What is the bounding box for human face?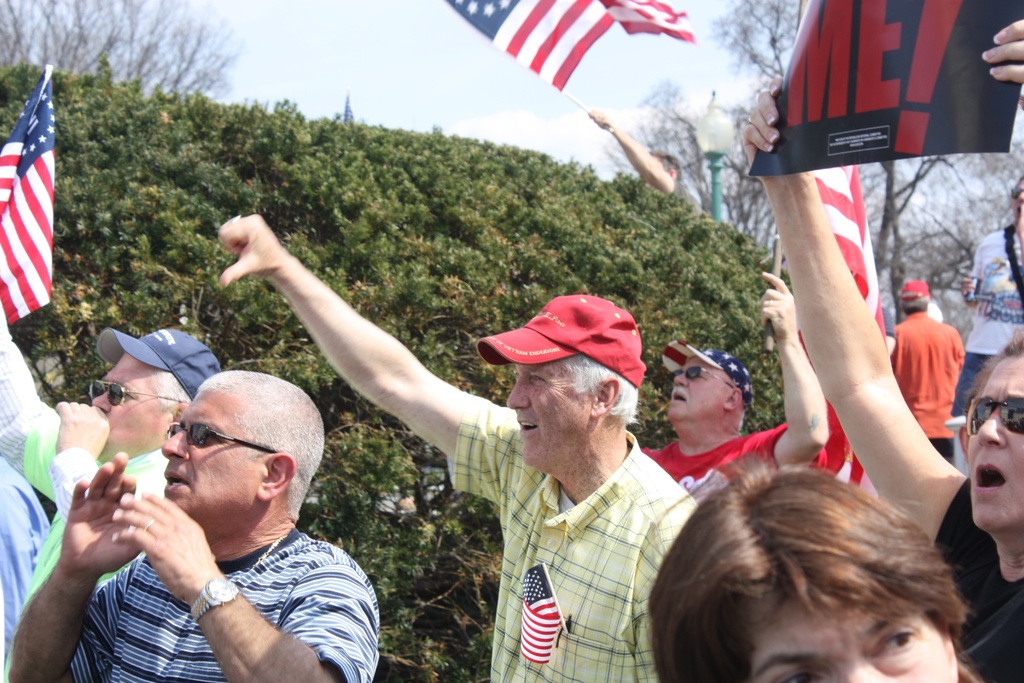
(left=666, top=359, right=729, bottom=428).
